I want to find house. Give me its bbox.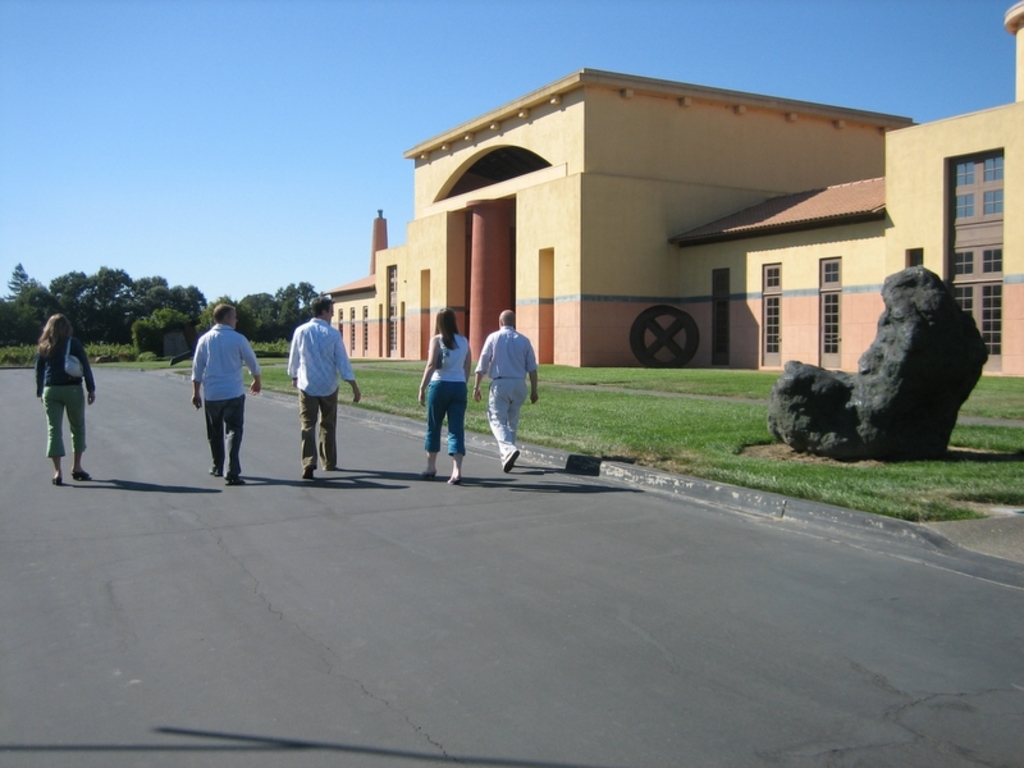
(287, 68, 979, 503).
